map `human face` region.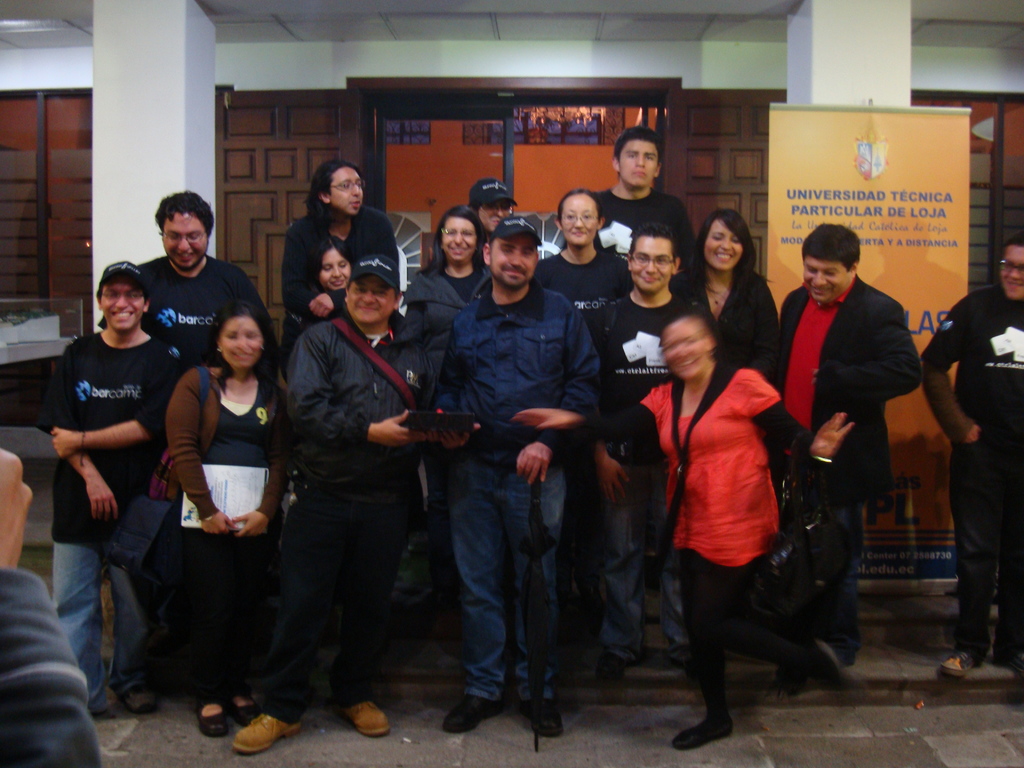
Mapped to 803 253 852 301.
